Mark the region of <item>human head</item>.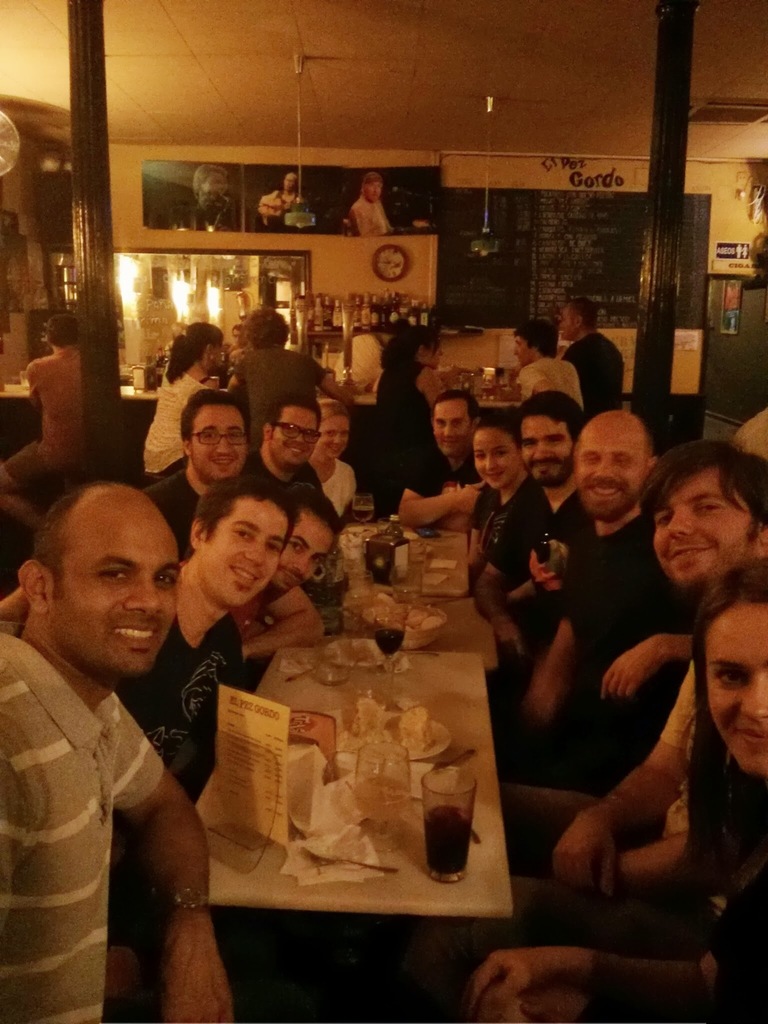
Region: x1=269, y1=393, x2=310, y2=484.
